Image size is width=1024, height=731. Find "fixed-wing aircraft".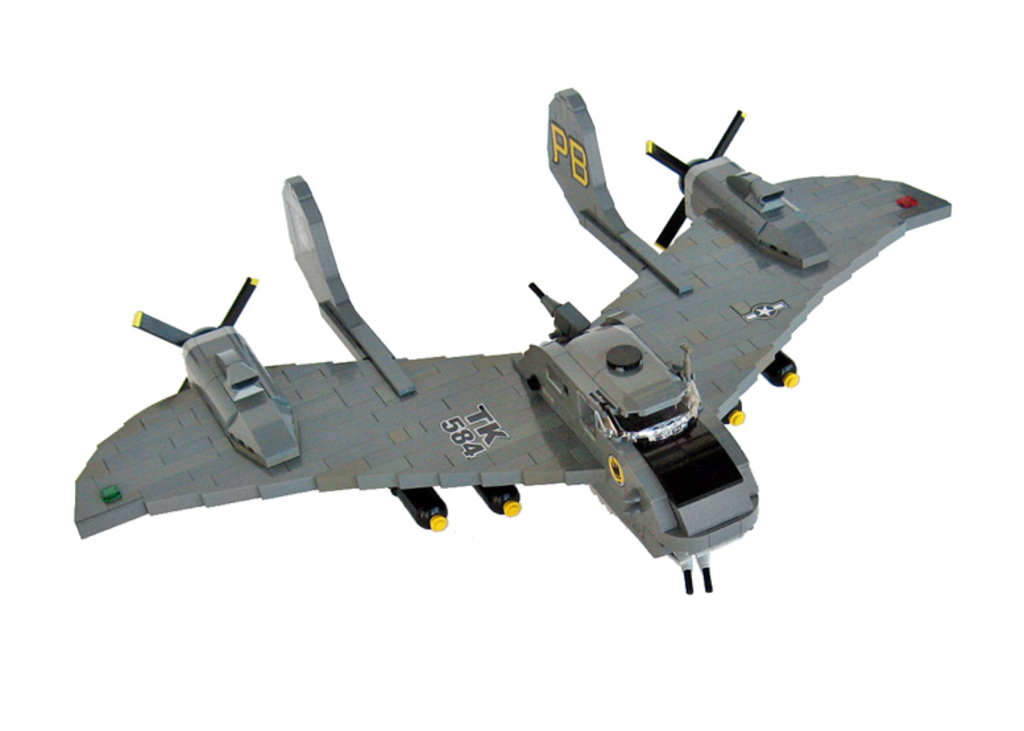
crop(63, 80, 957, 601).
